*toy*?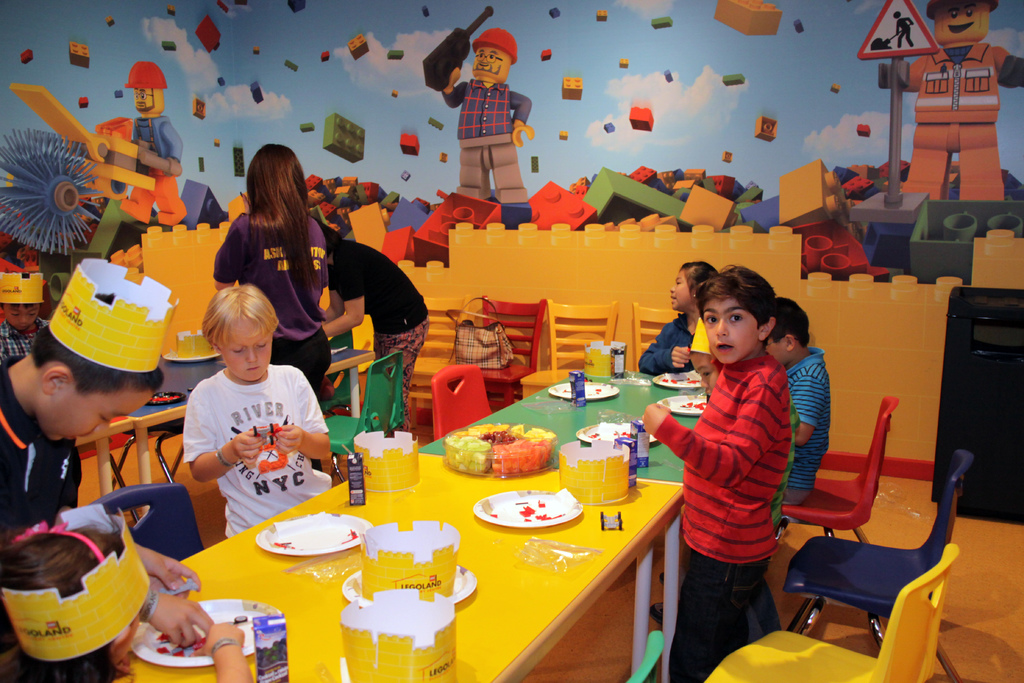
(422,4,532,204)
